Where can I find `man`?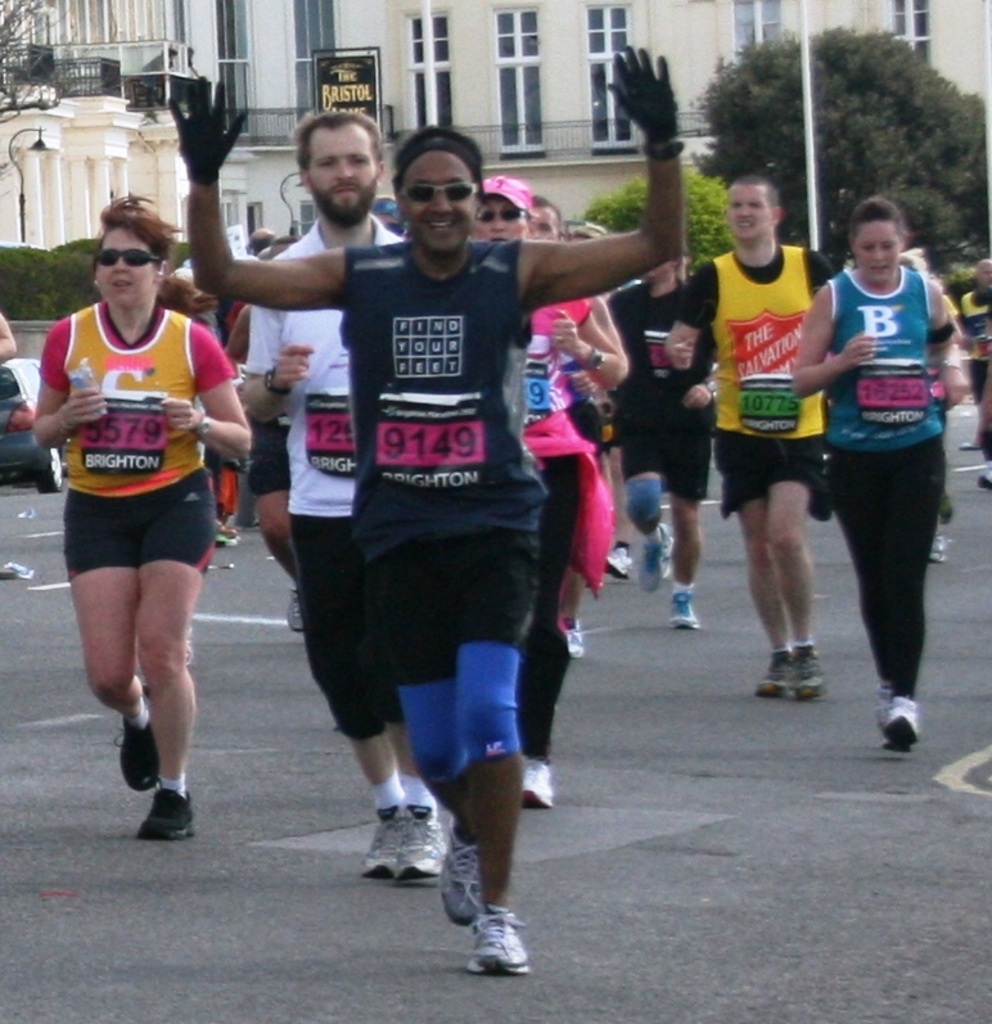
You can find it at (662,175,835,698).
